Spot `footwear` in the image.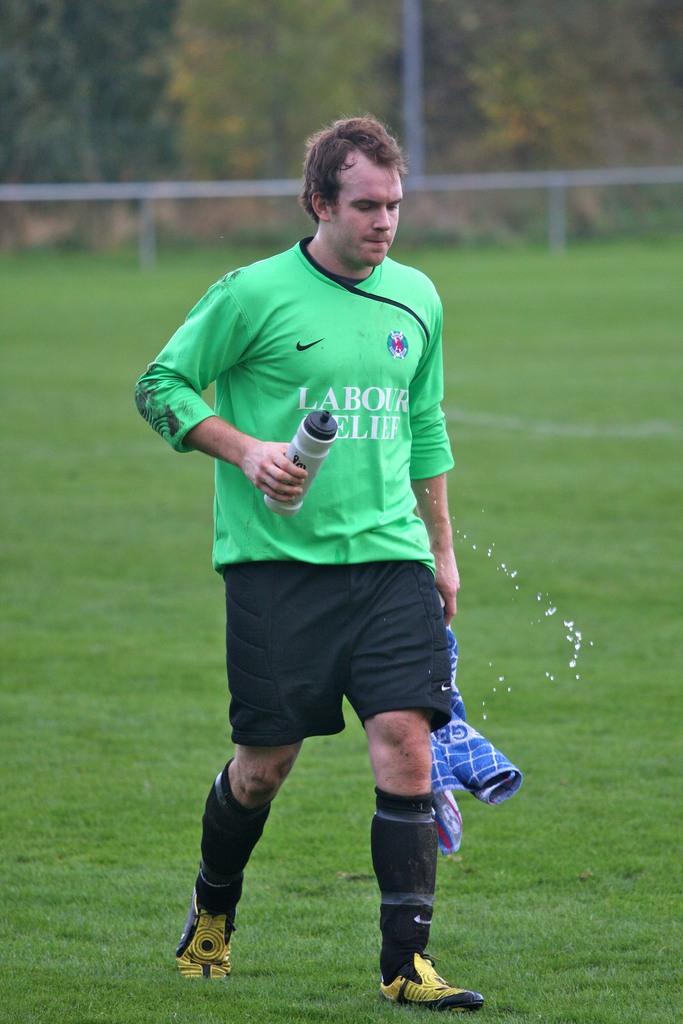
`footwear` found at [379, 935, 484, 1012].
